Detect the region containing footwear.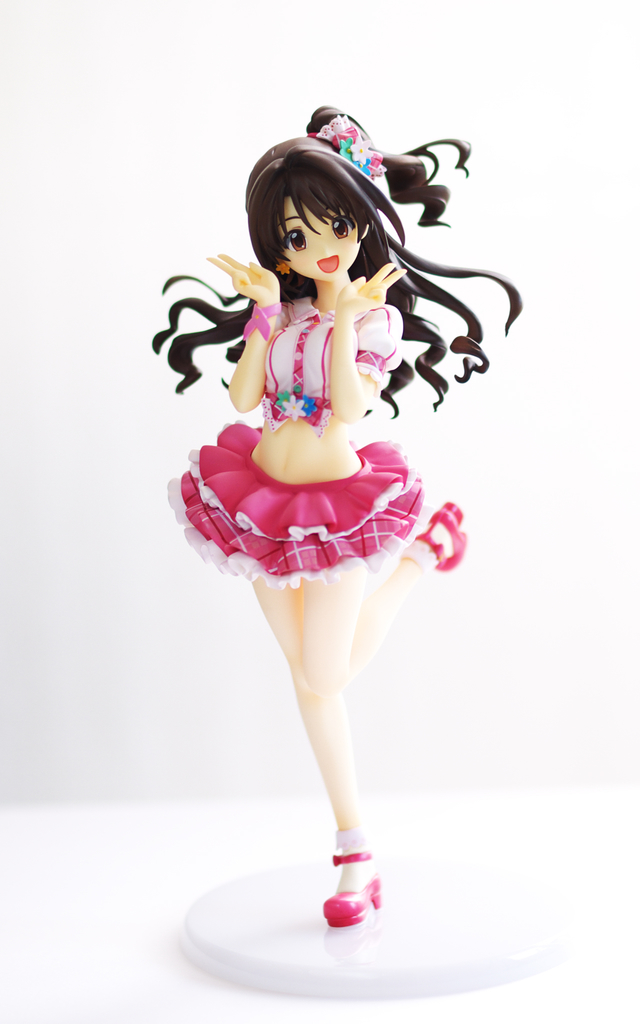
{"x1": 328, "y1": 881, "x2": 387, "y2": 914}.
